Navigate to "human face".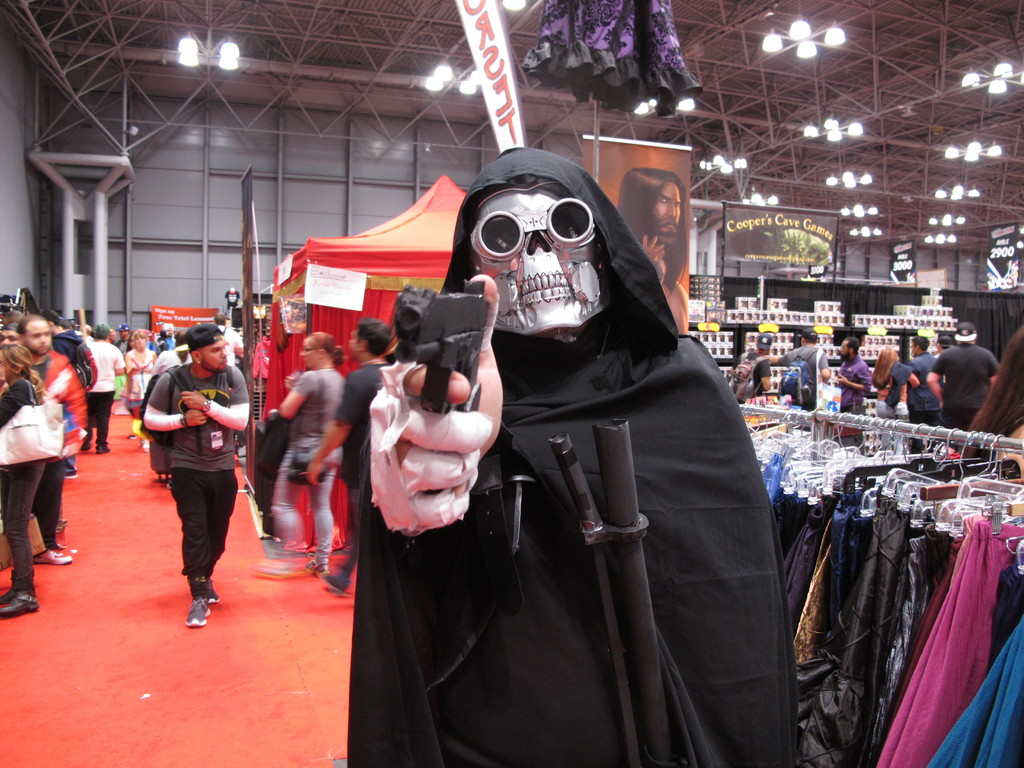
Navigation target: (0, 325, 20, 344).
